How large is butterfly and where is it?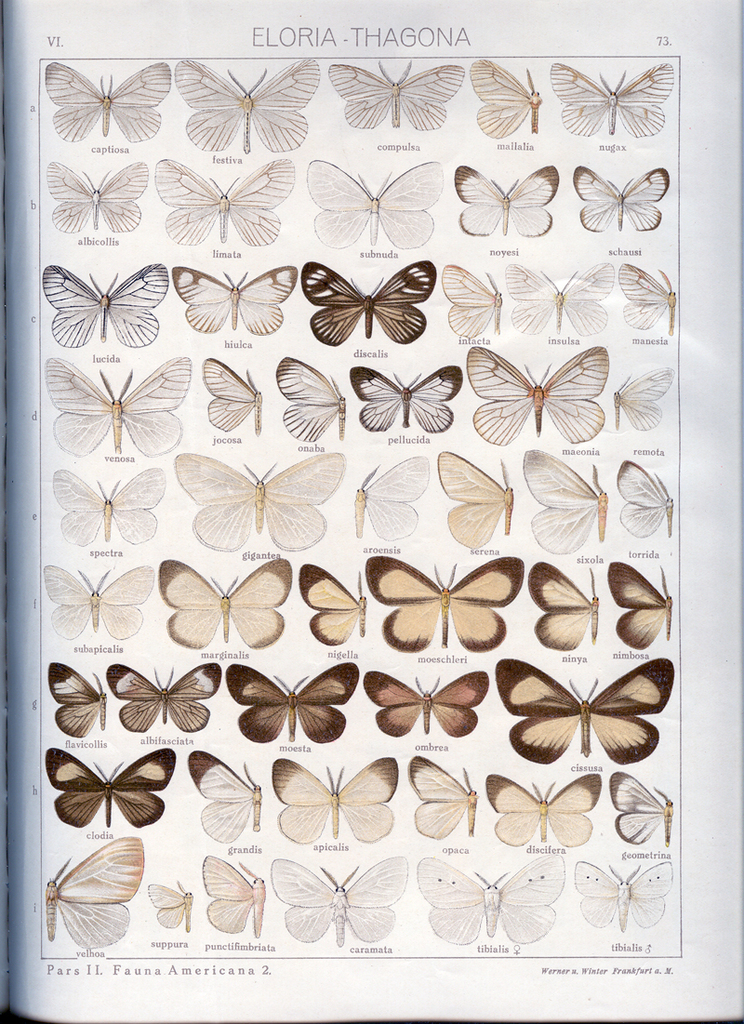
Bounding box: box=[464, 48, 545, 142].
